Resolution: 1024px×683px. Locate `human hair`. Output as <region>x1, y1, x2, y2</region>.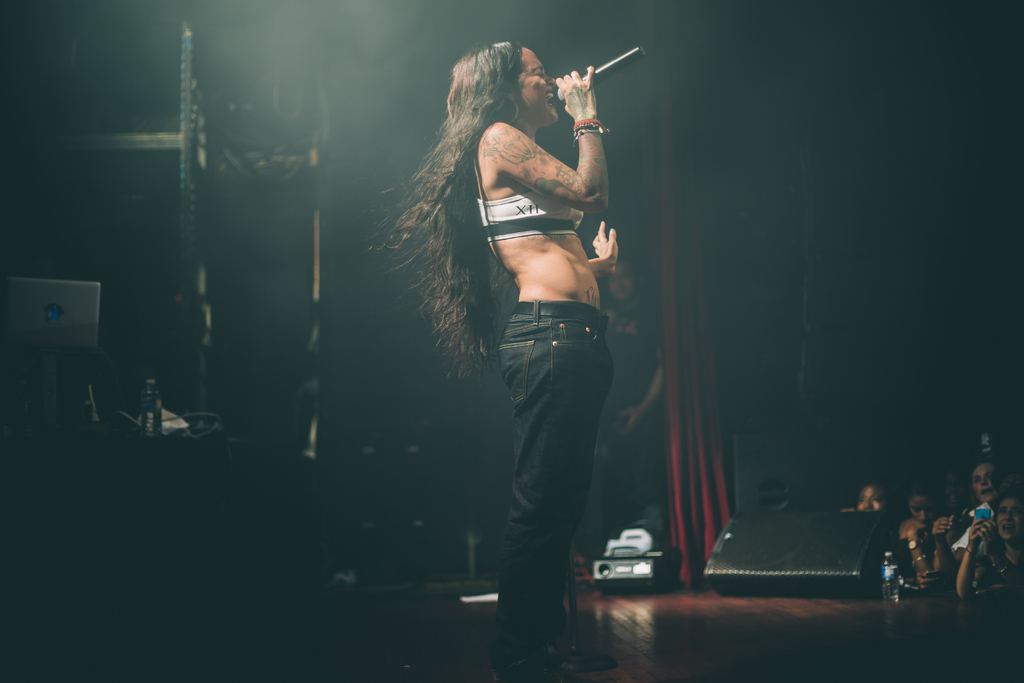
<region>404, 38, 576, 381</region>.
